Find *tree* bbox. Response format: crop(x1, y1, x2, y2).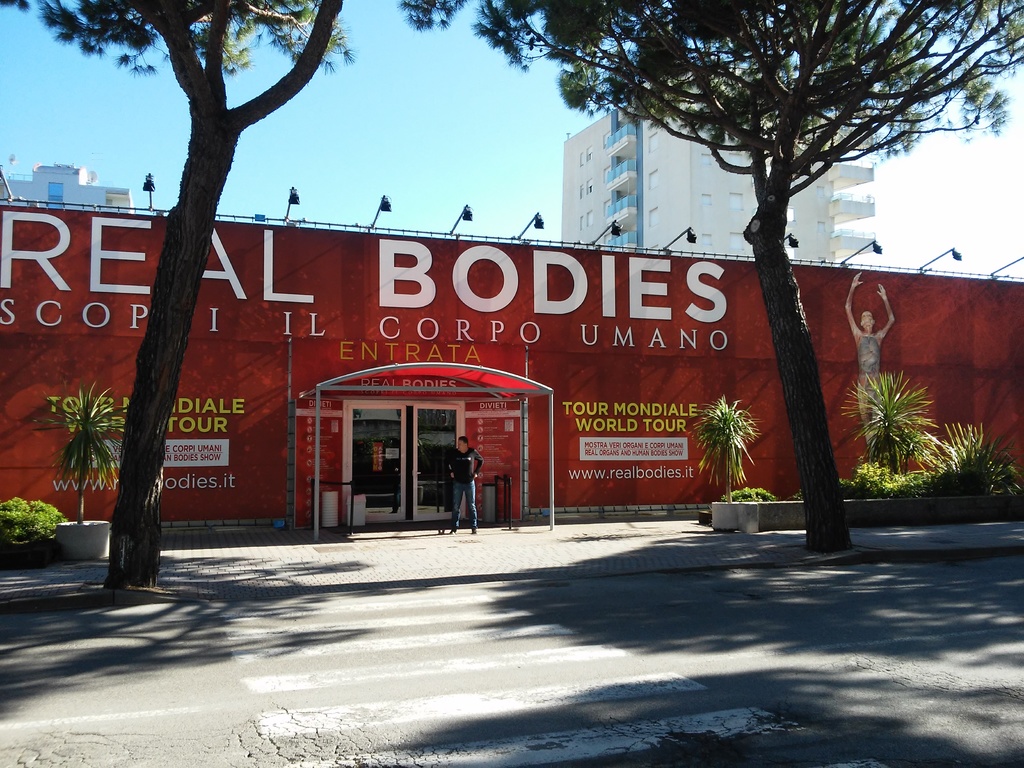
crop(0, 496, 62, 537).
